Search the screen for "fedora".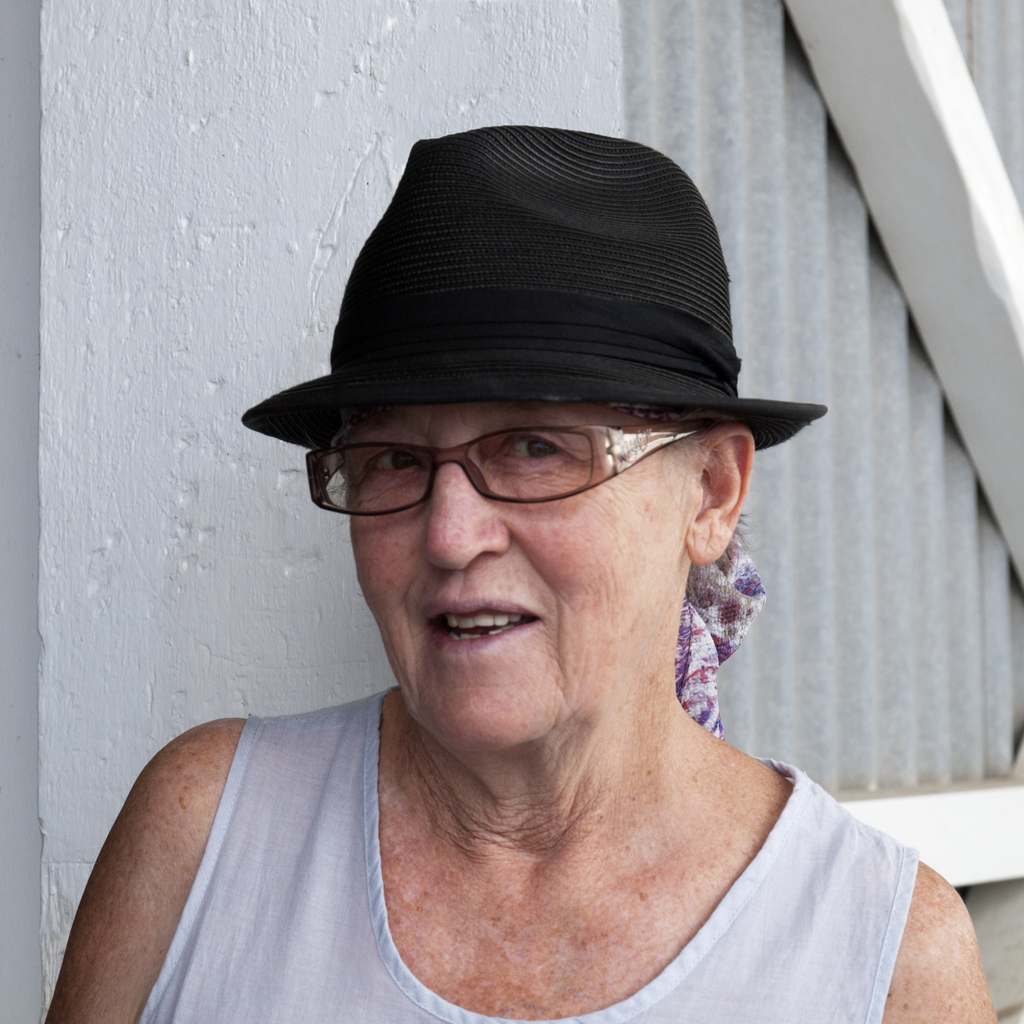
Found at BBox(235, 121, 823, 448).
